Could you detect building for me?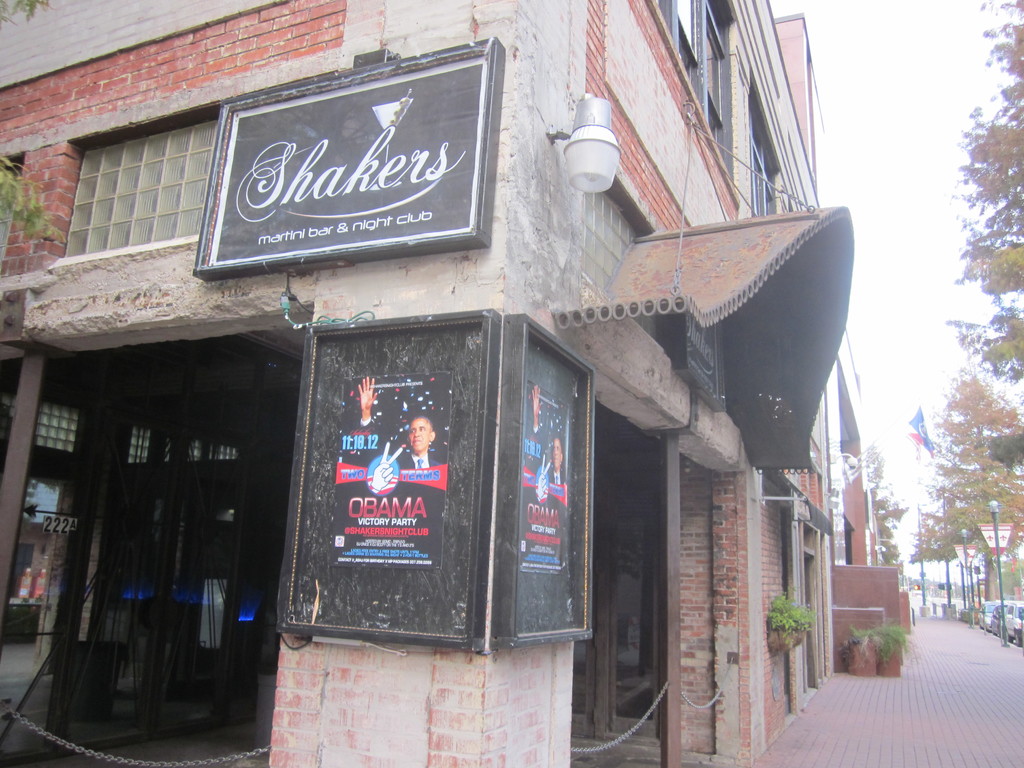
Detection result: pyautogui.locateOnScreen(0, 1, 856, 767).
